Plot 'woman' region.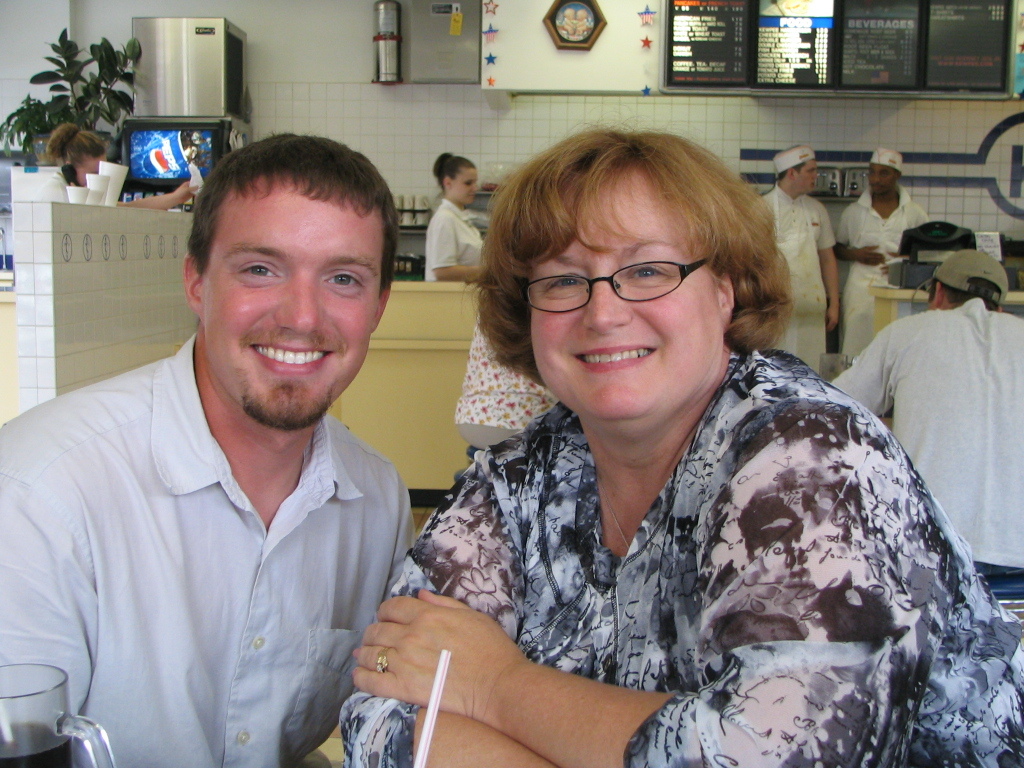
Plotted at Rect(46, 120, 198, 212).
